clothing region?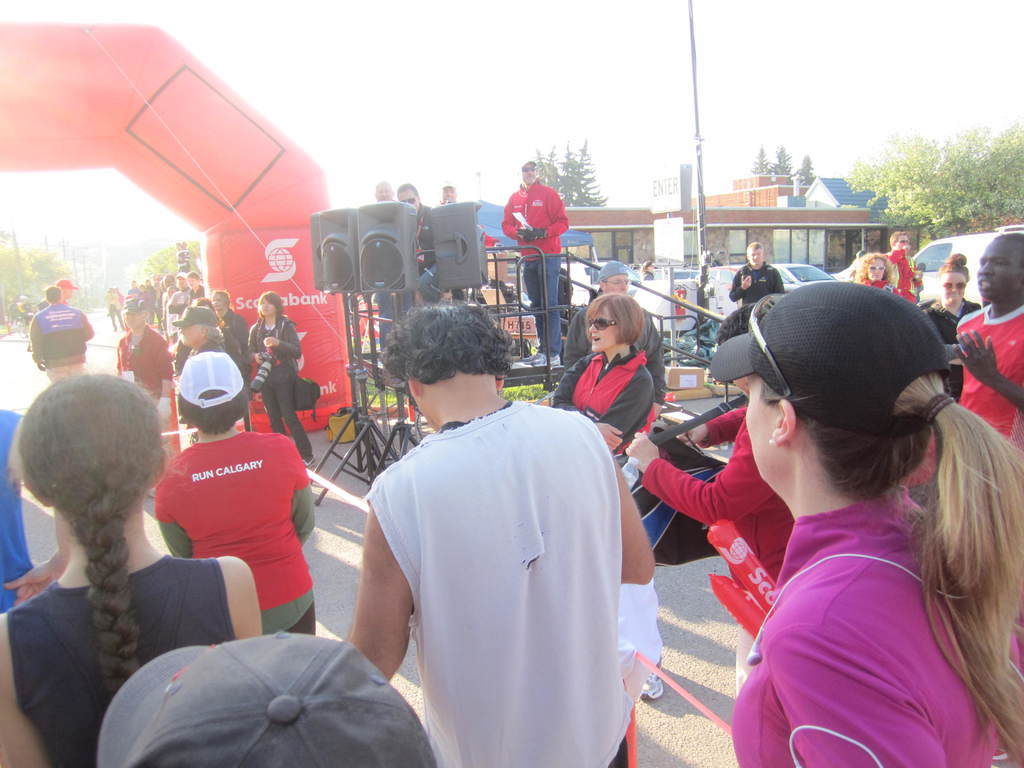
[x1=500, y1=173, x2=567, y2=355]
